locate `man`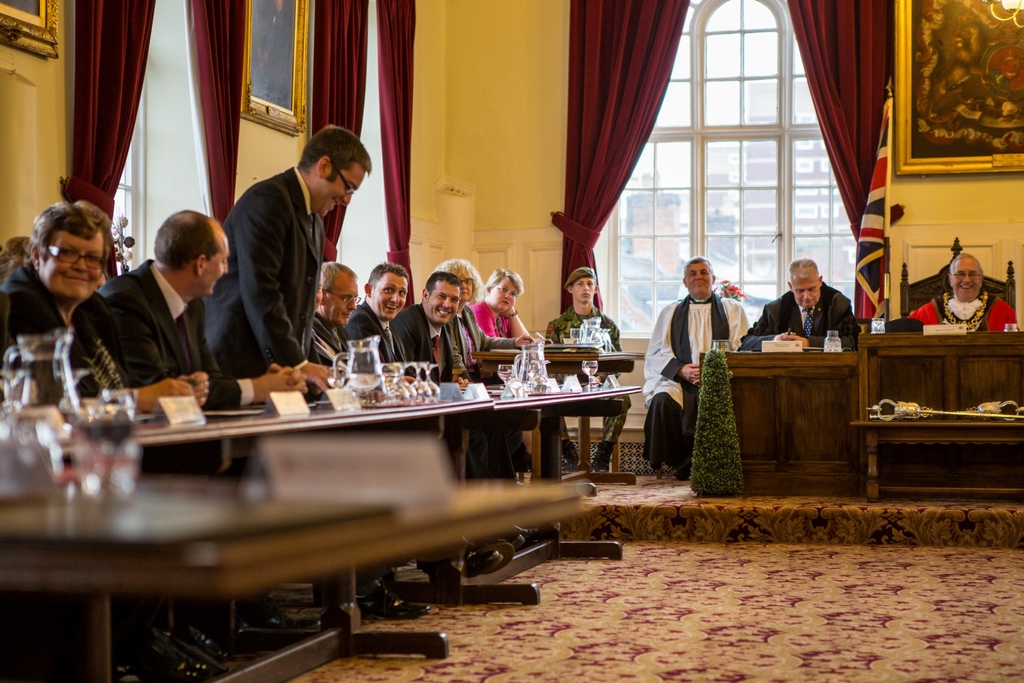
(904, 252, 1016, 332)
